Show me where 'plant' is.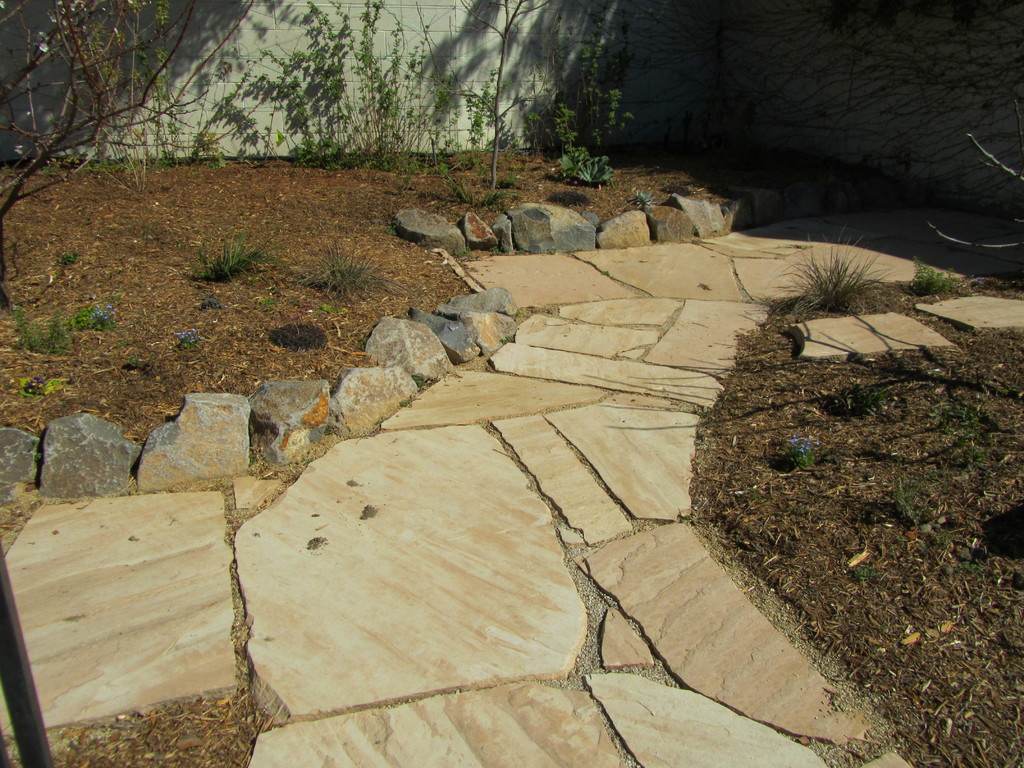
'plant' is at rect(824, 381, 892, 408).
